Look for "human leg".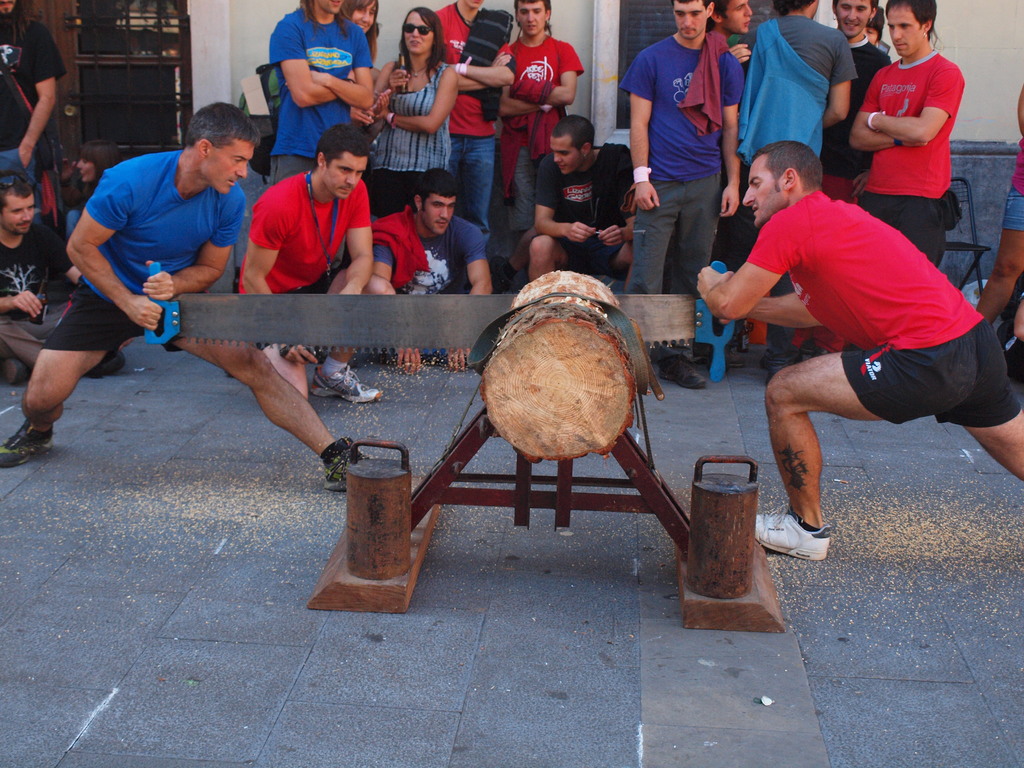
Found: 630,173,684,299.
